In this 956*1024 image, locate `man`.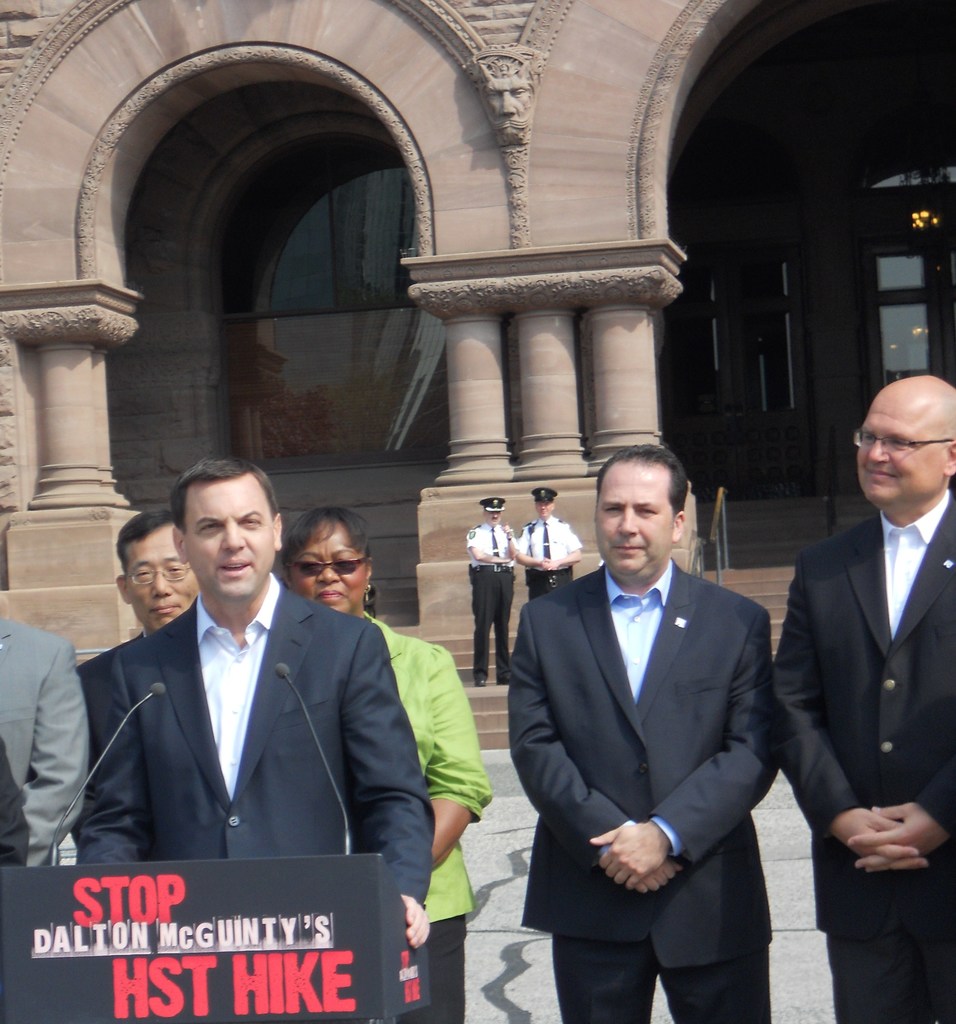
Bounding box: (514,486,584,603).
